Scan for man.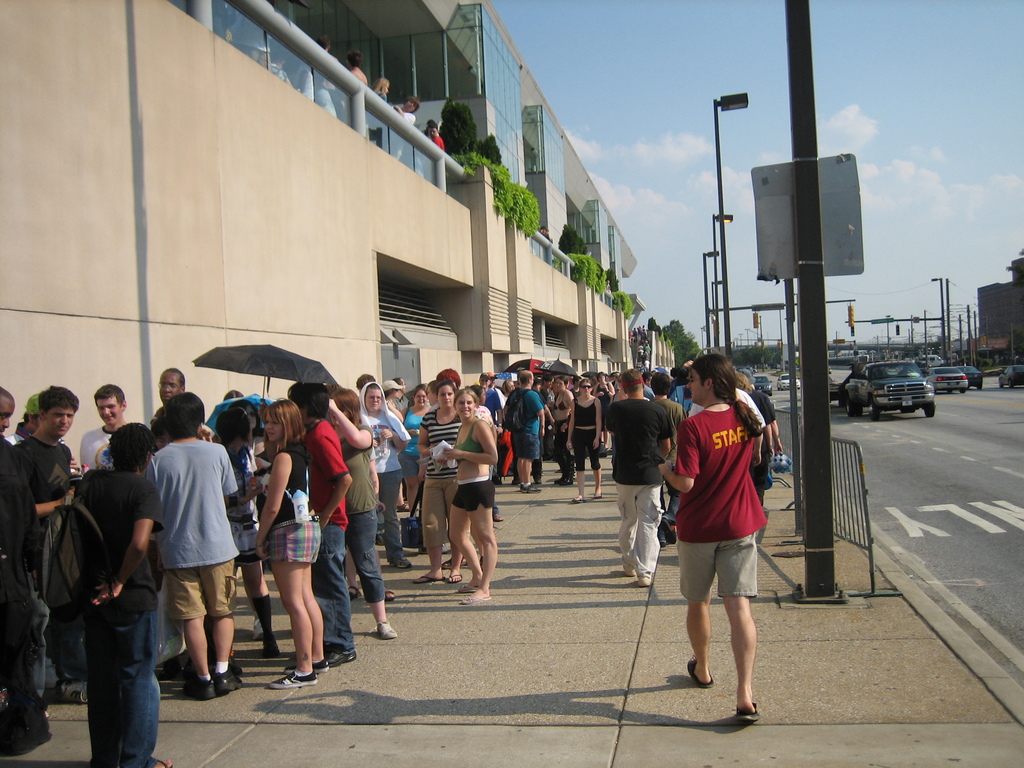
Scan result: 657/354/769/724.
